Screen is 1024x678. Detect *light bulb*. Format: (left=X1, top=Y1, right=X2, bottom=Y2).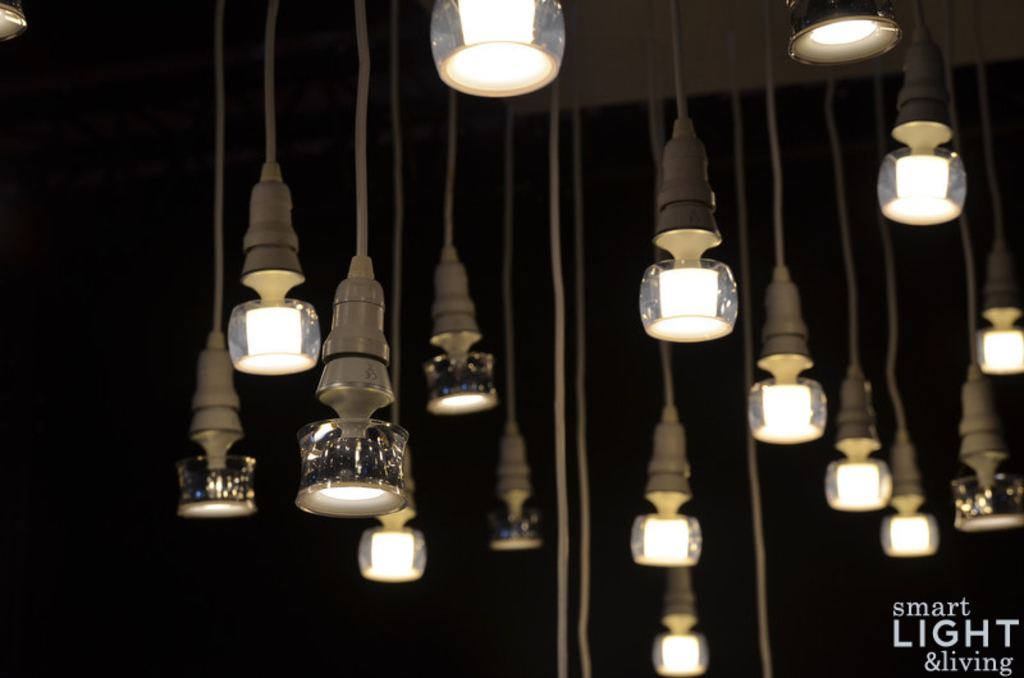
(left=371, top=528, right=416, bottom=572).
